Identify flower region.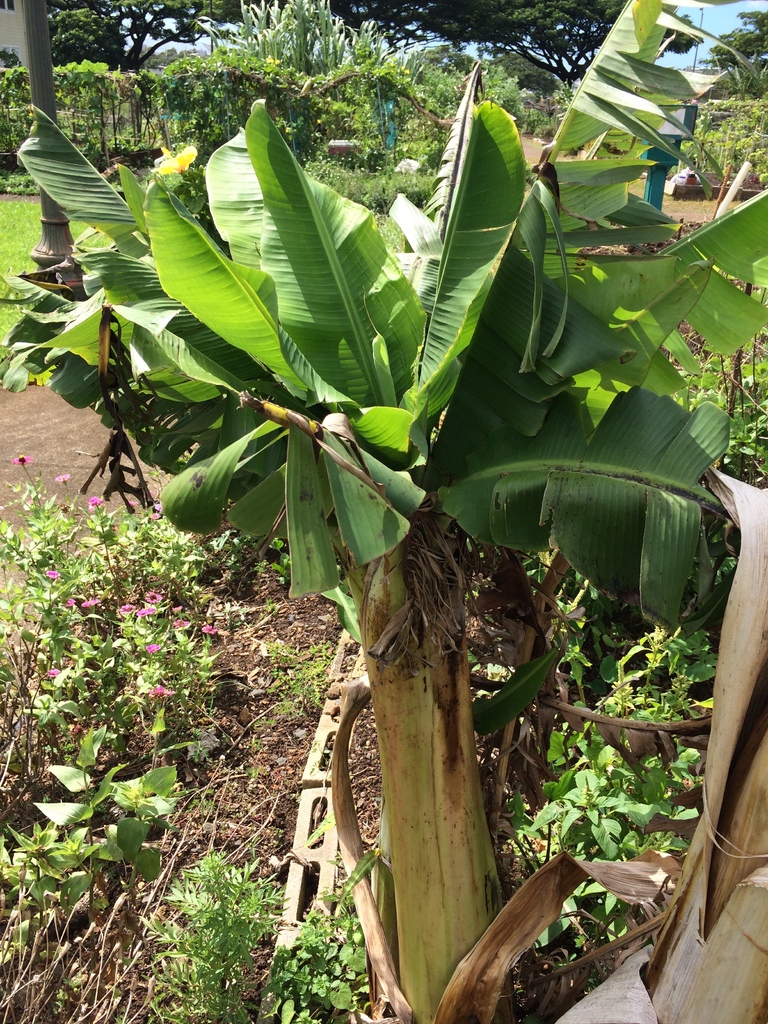
Region: <bbox>151, 502, 159, 522</bbox>.
